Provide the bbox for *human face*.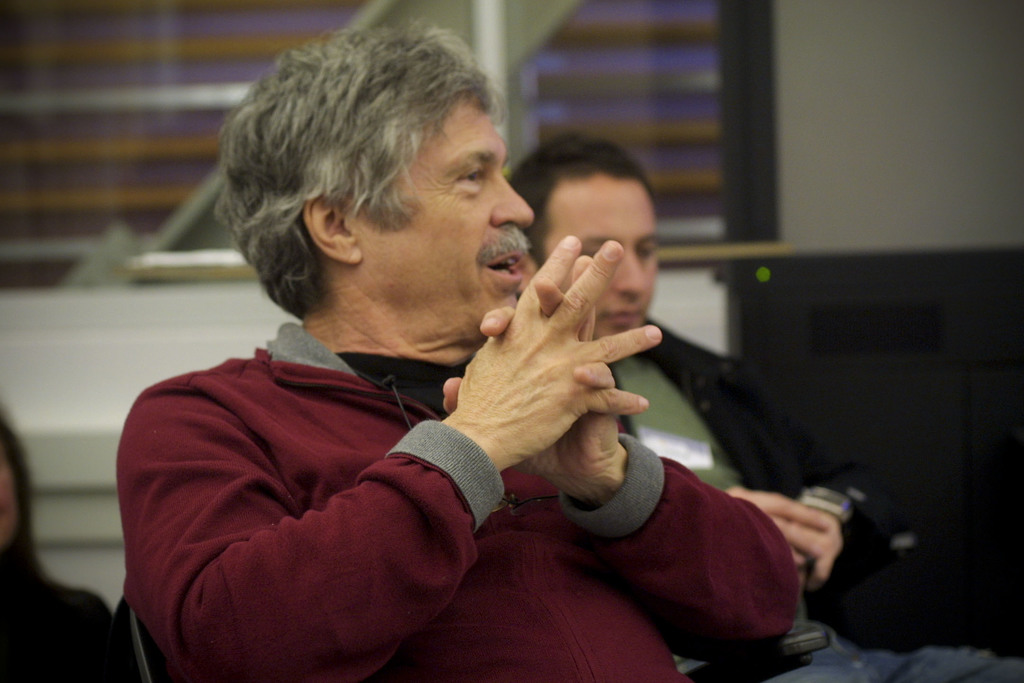
rect(547, 173, 659, 337).
